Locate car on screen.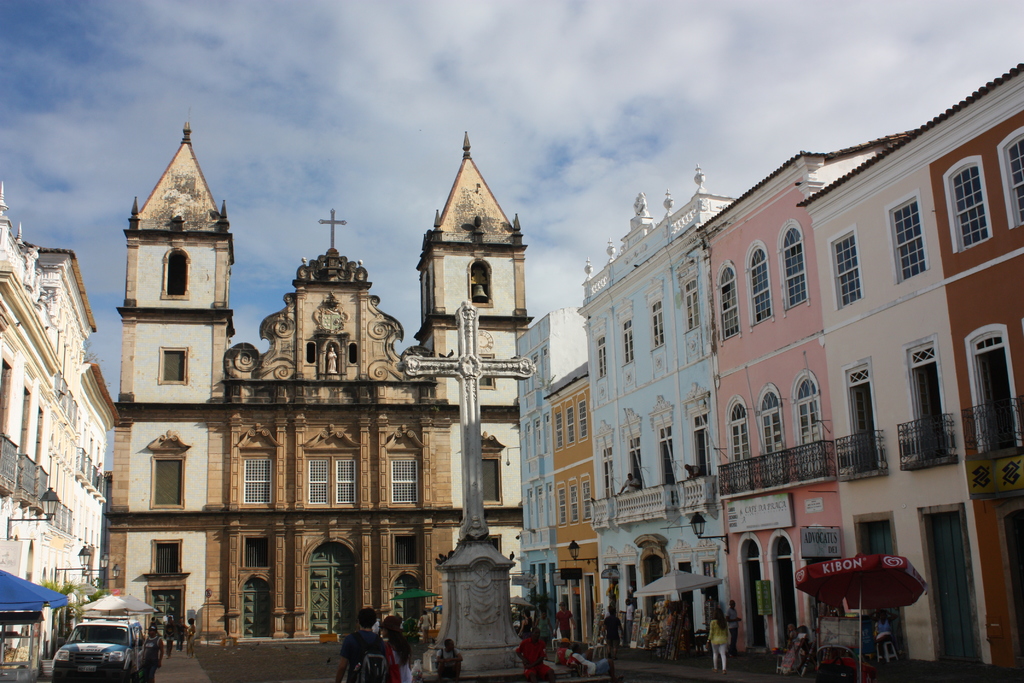
On screen at bbox=(51, 619, 140, 682).
